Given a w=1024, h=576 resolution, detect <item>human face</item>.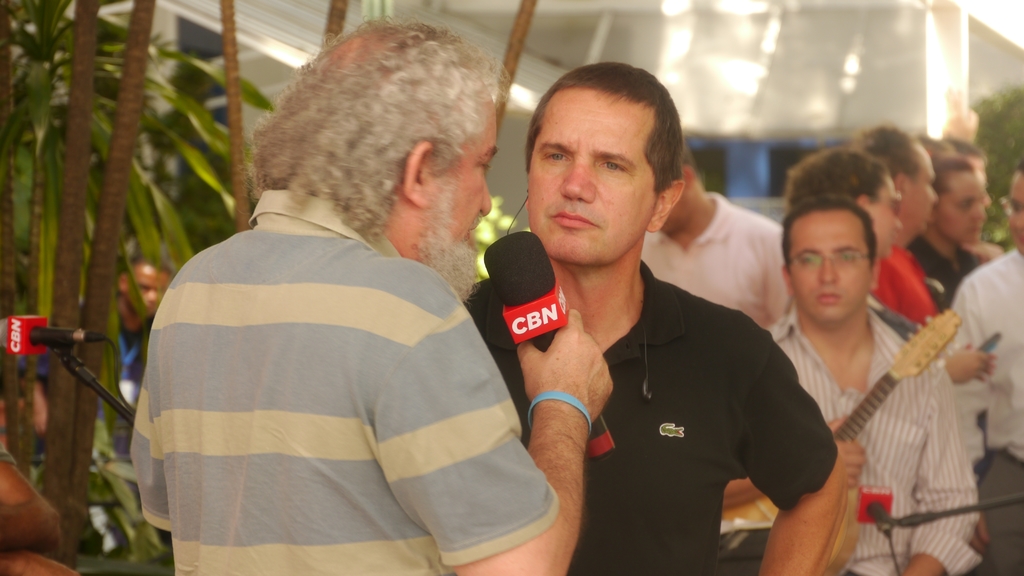
940 170 981 239.
